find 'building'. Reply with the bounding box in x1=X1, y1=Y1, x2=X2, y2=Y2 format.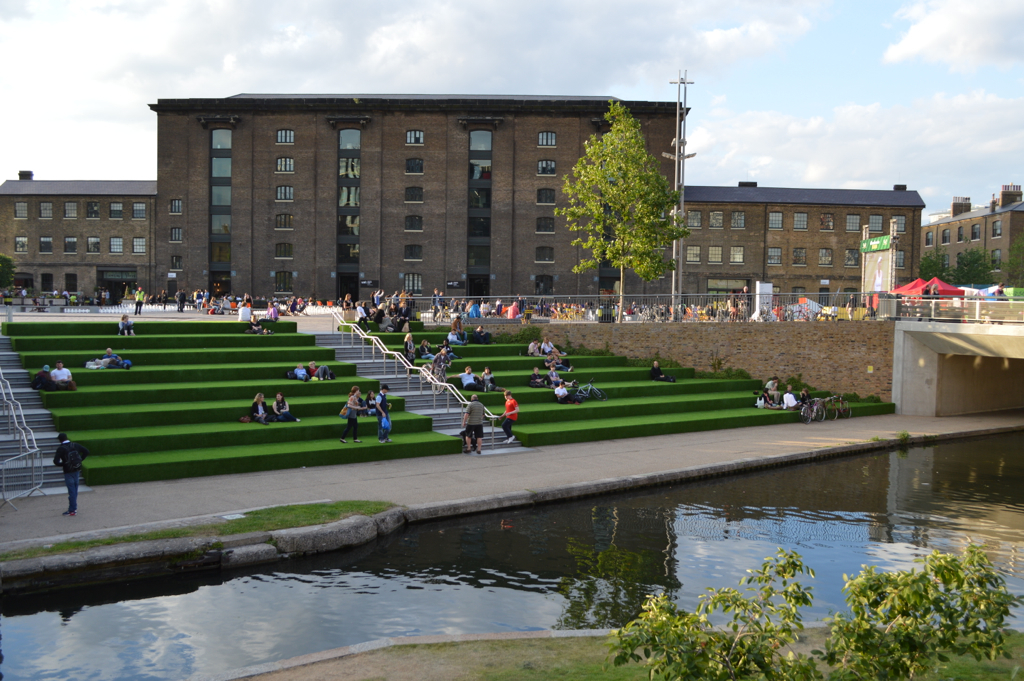
x1=0, y1=85, x2=1023, y2=327.
